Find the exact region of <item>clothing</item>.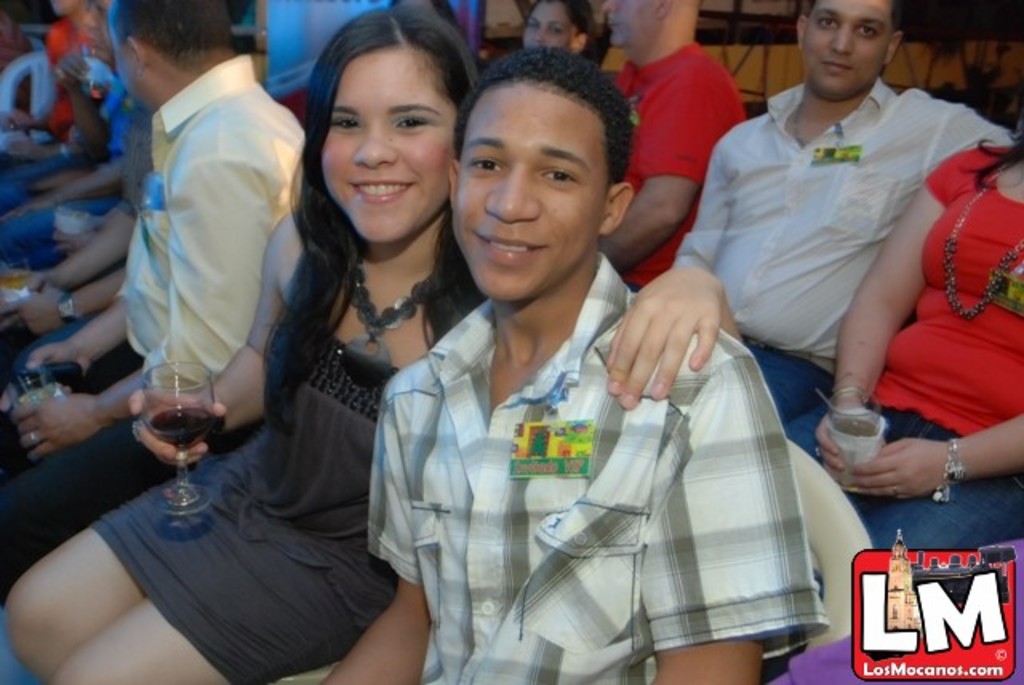
Exact region: [left=0, top=51, right=309, bottom=579].
